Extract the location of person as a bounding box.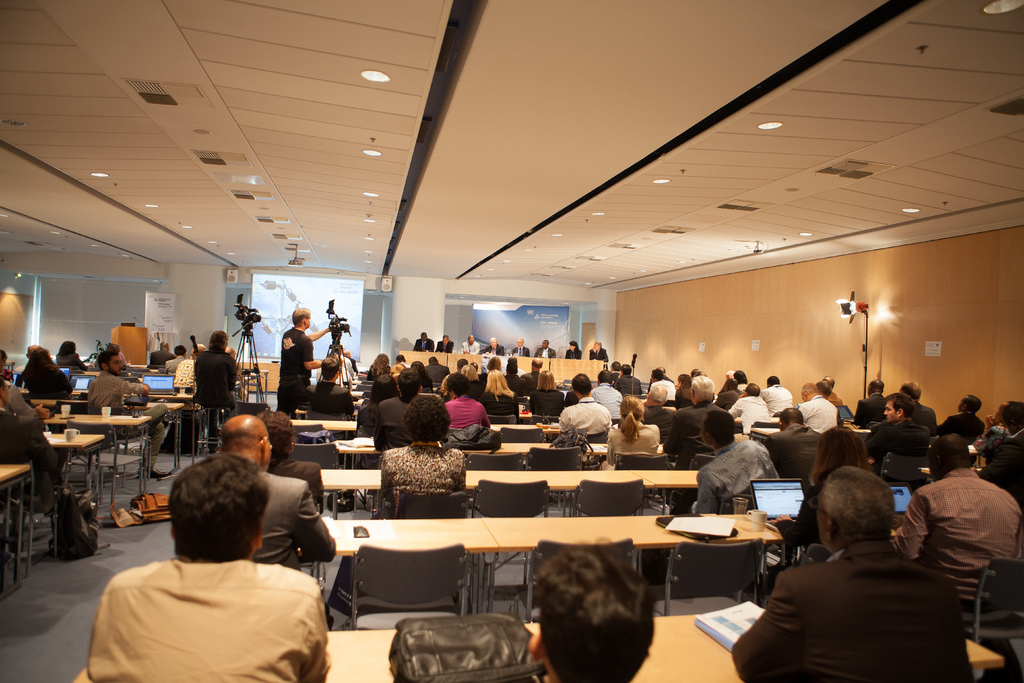
{"x1": 79, "y1": 453, "x2": 327, "y2": 682}.
